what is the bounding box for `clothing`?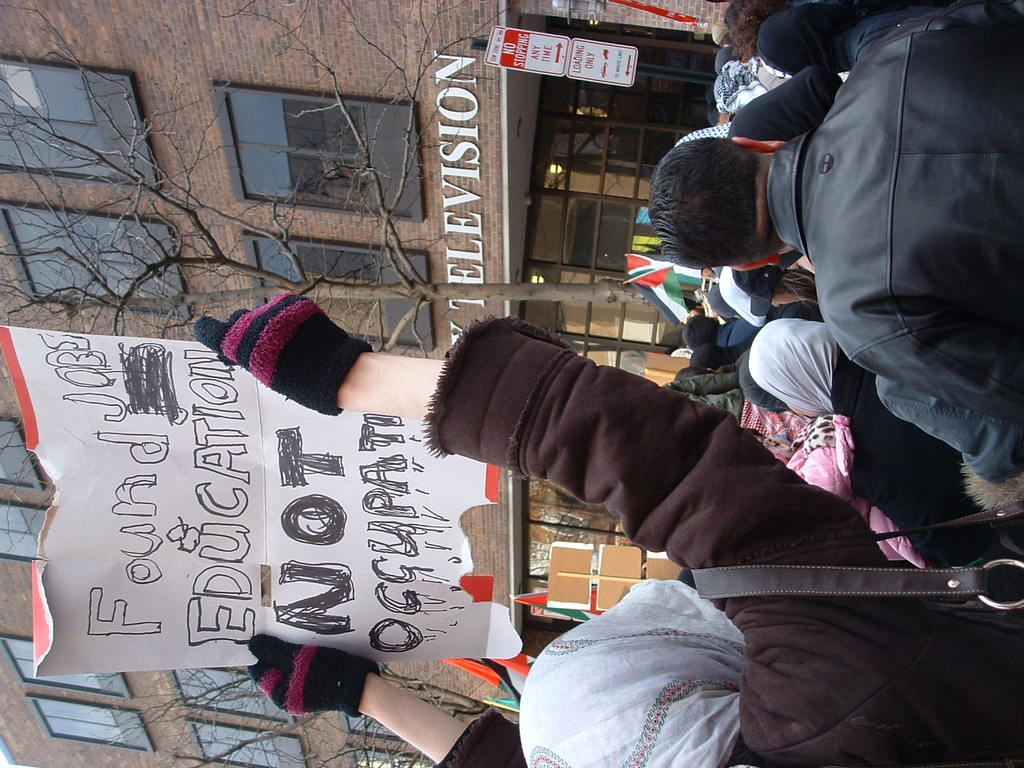
region(811, 20, 1023, 494).
